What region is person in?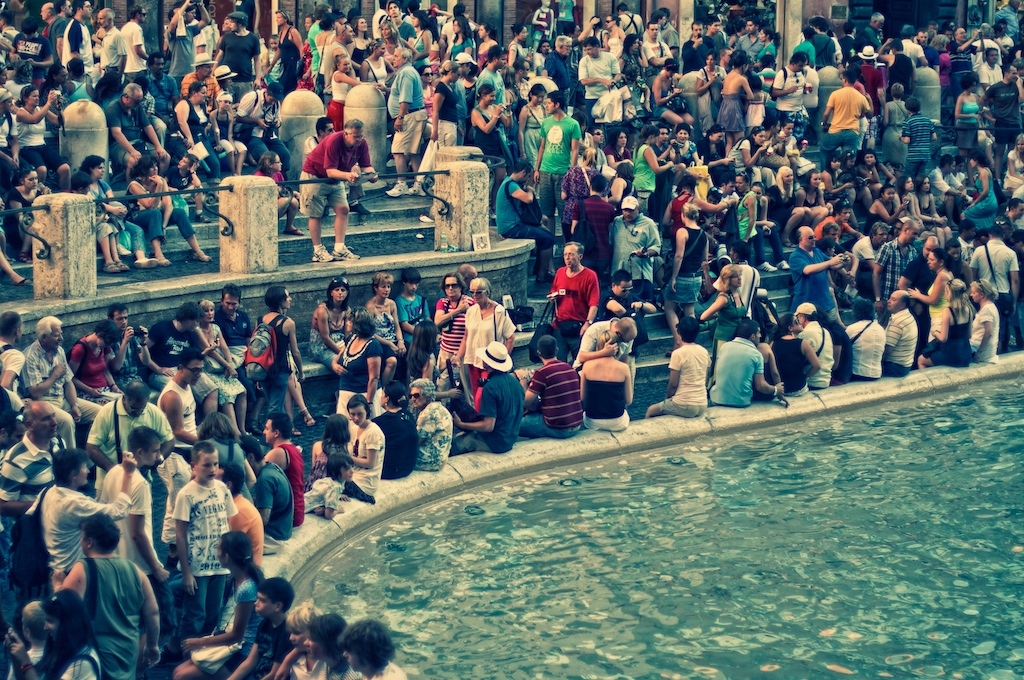
l=771, t=315, r=819, b=399.
